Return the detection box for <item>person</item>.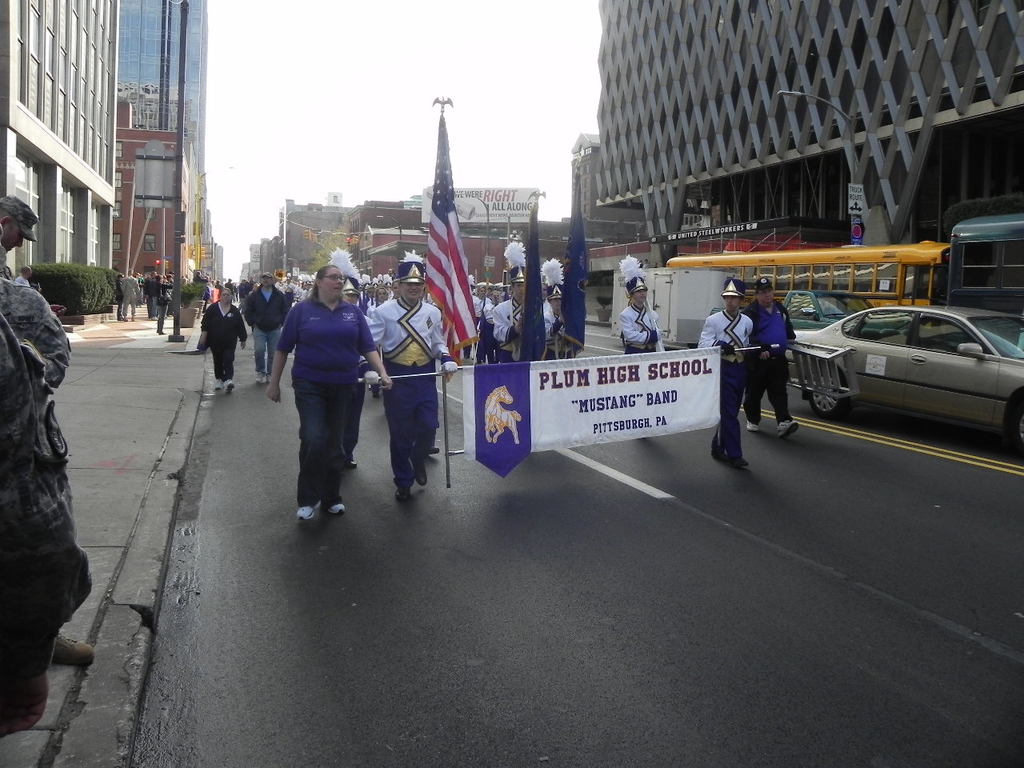
[363, 254, 436, 498].
